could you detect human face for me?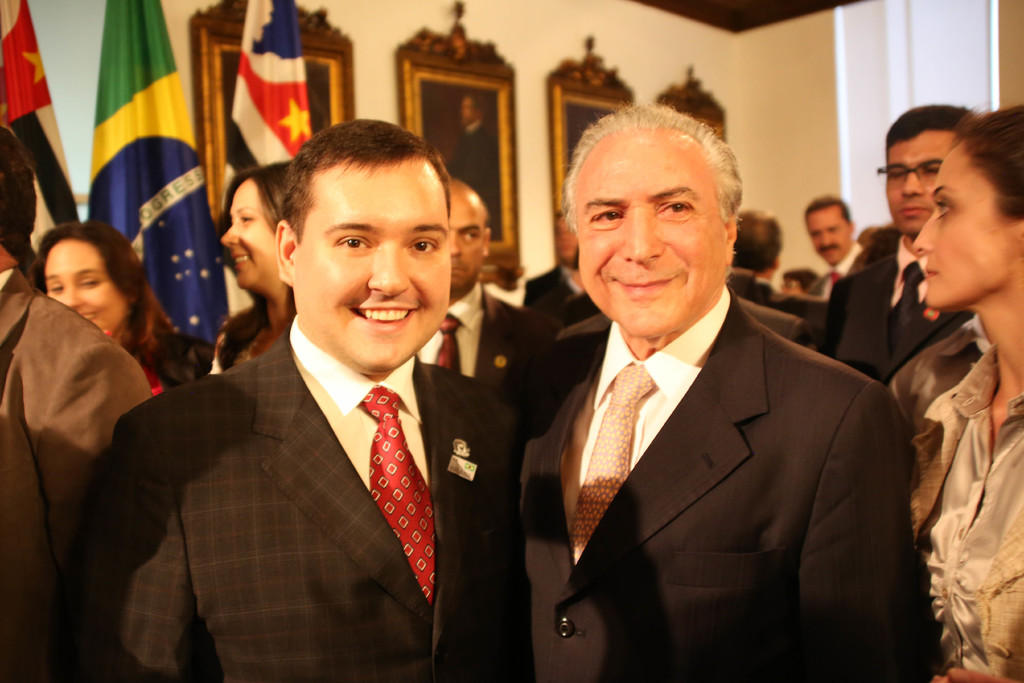
Detection result: detection(910, 144, 1011, 311).
